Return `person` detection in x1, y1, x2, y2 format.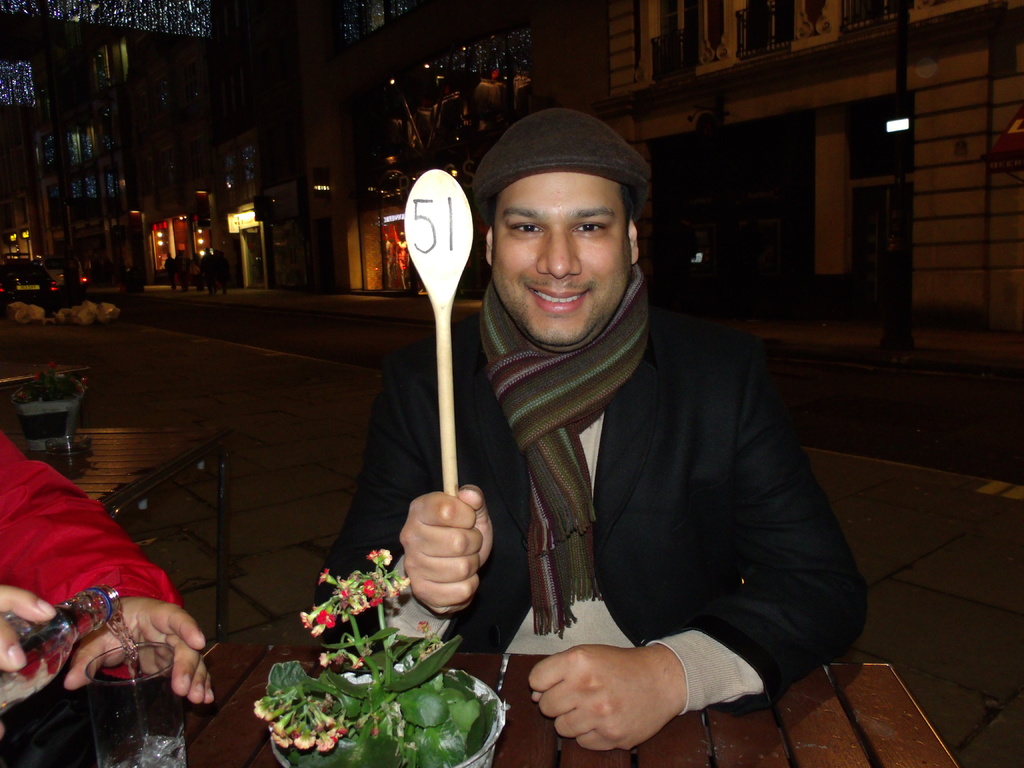
175, 252, 187, 284.
